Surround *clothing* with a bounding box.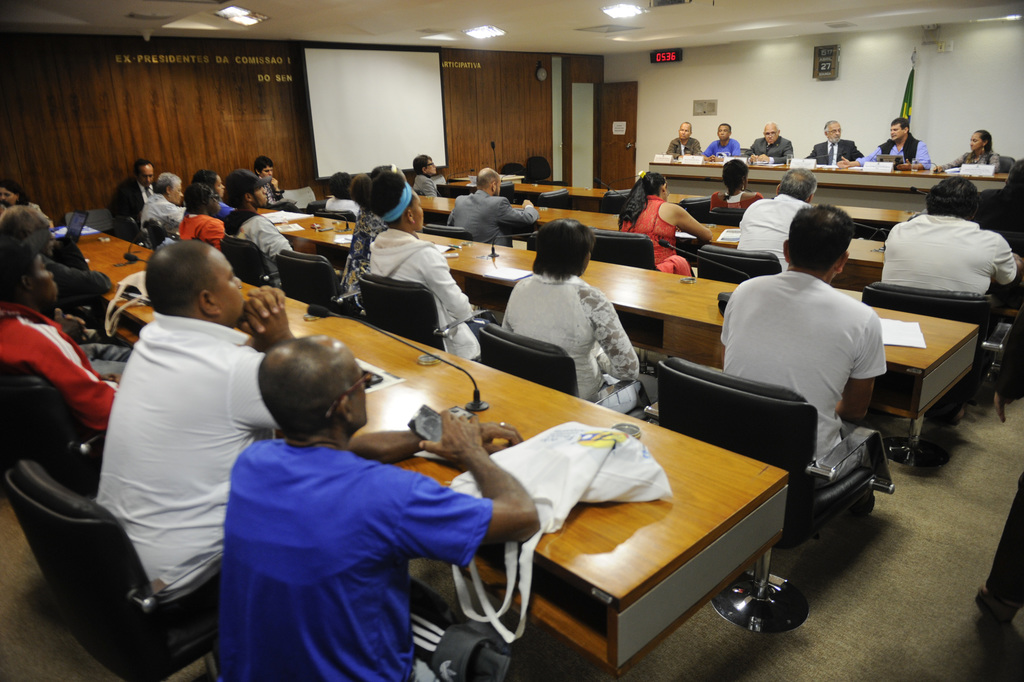
(x1=92, y1=315, x2=298, y2=626).
